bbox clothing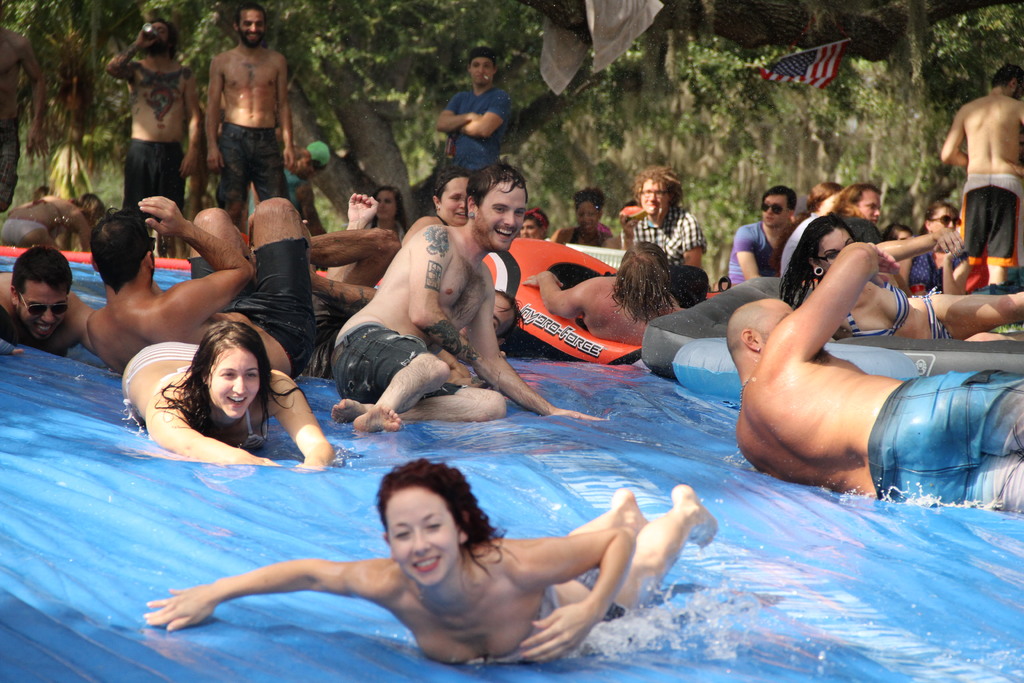
x1=216, y1=117, x2=291, y2=231
